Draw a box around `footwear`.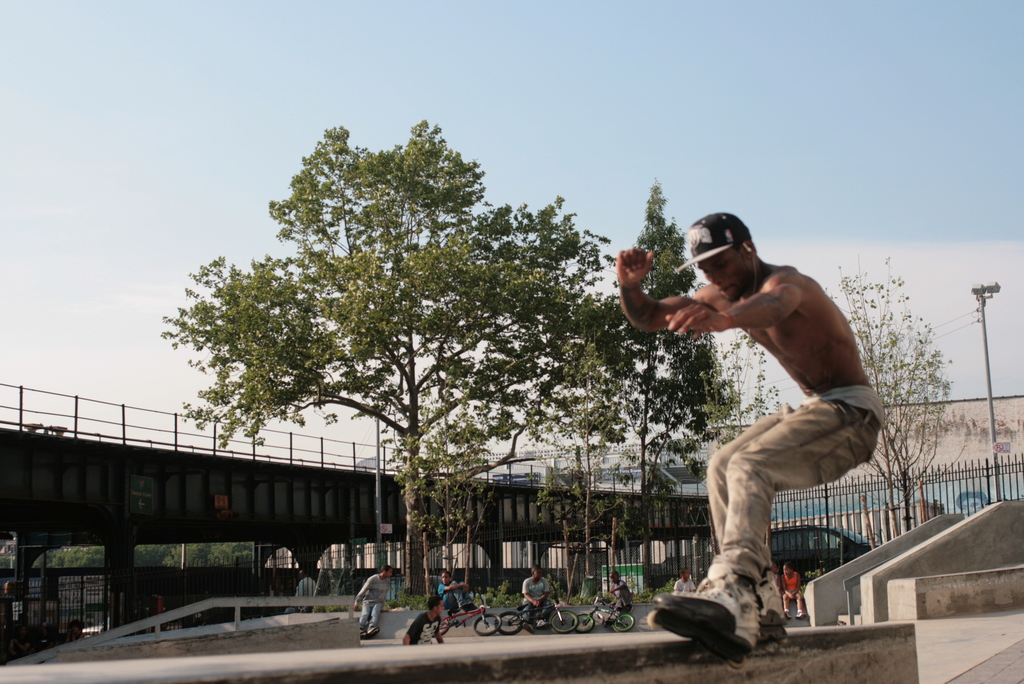
rect(749, 572, 785, 644).
